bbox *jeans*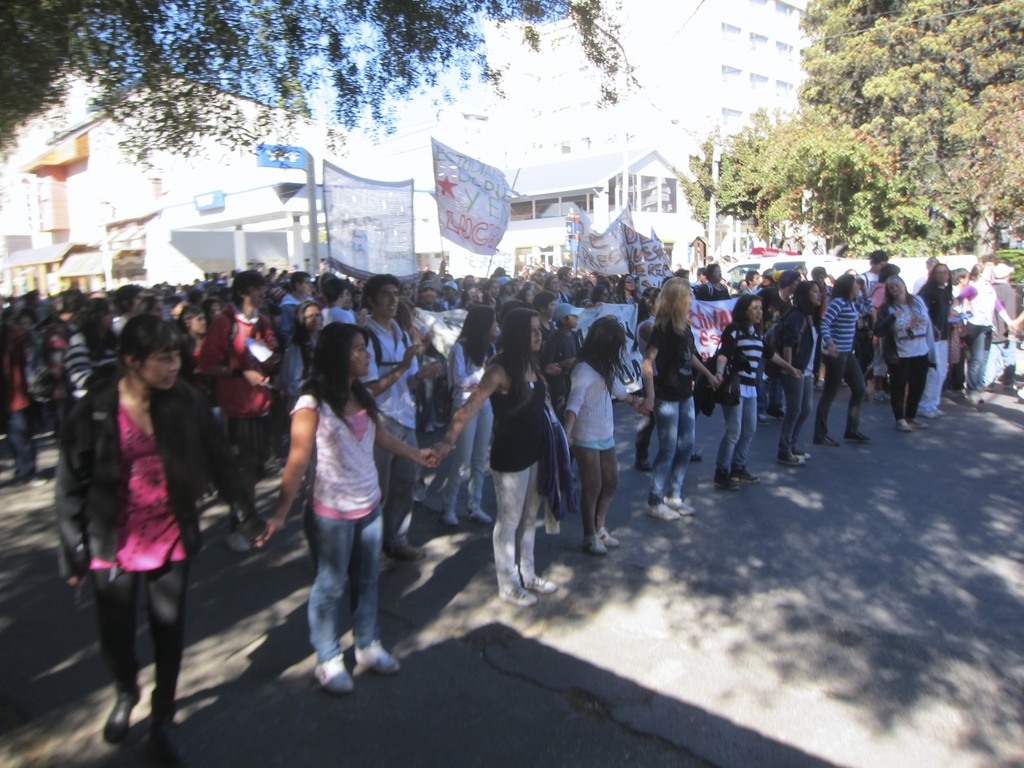
572/444/620/533
